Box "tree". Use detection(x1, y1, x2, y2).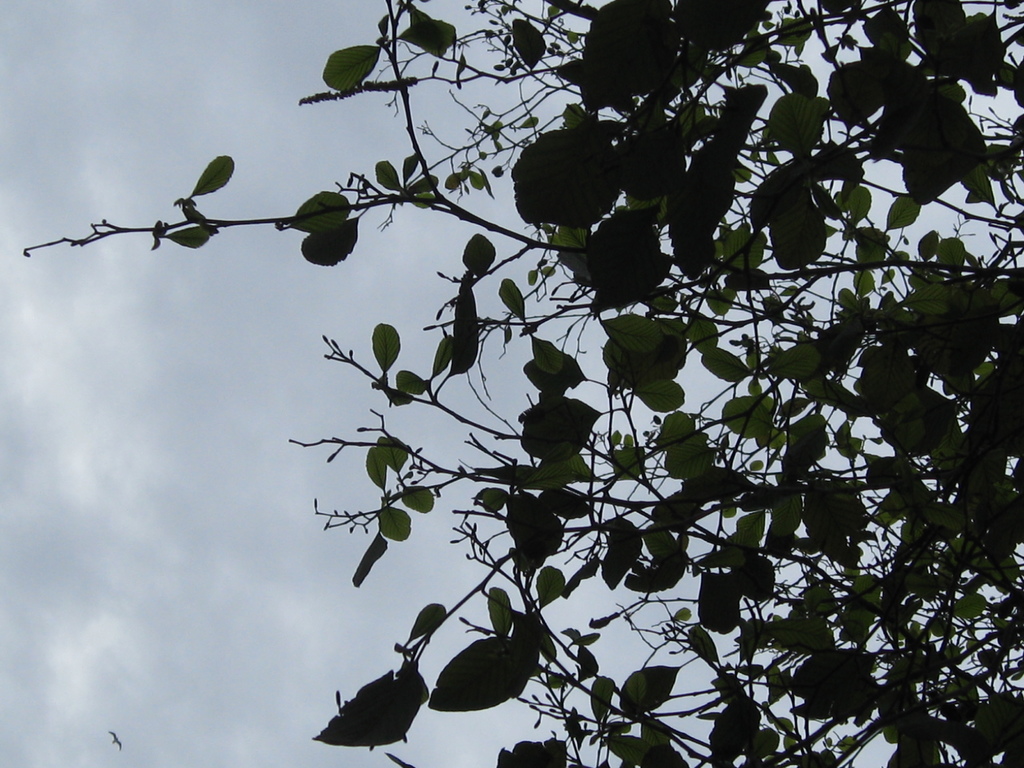
detection(25, 0, 1023, 767).
